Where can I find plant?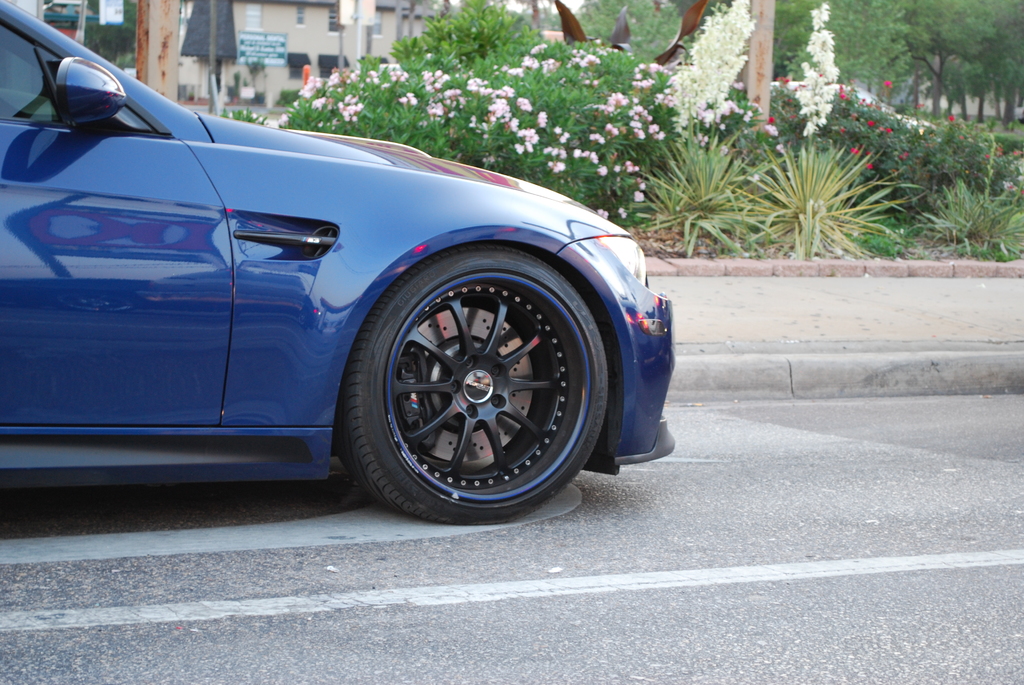
You can find it at <region>787, 0, 845, 116</region>.
